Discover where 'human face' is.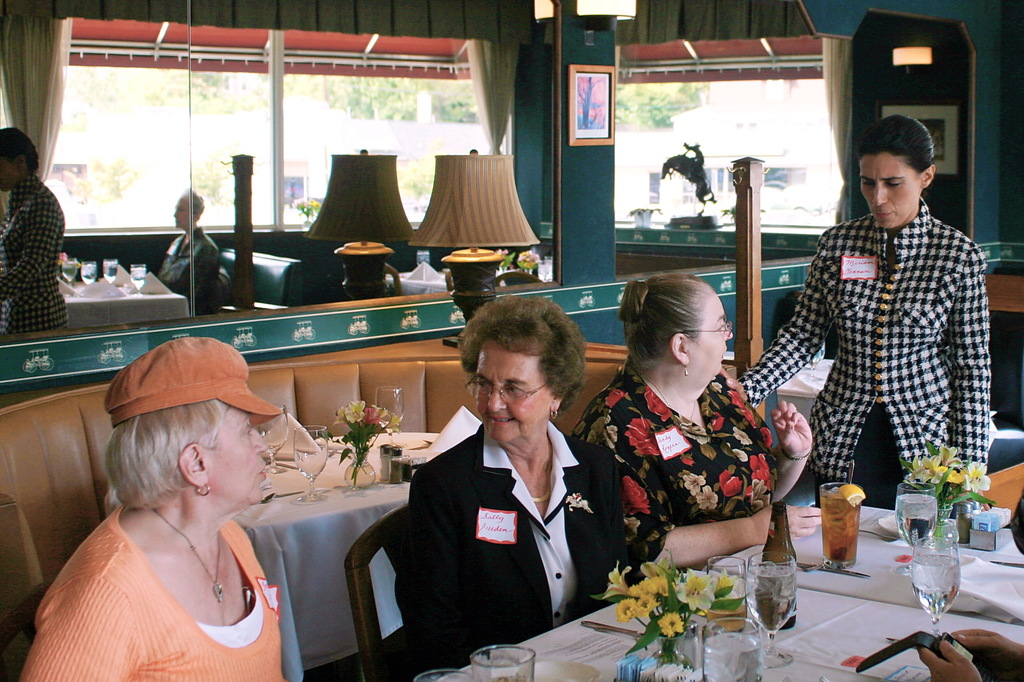
Discovered at 473:339:553:448.
